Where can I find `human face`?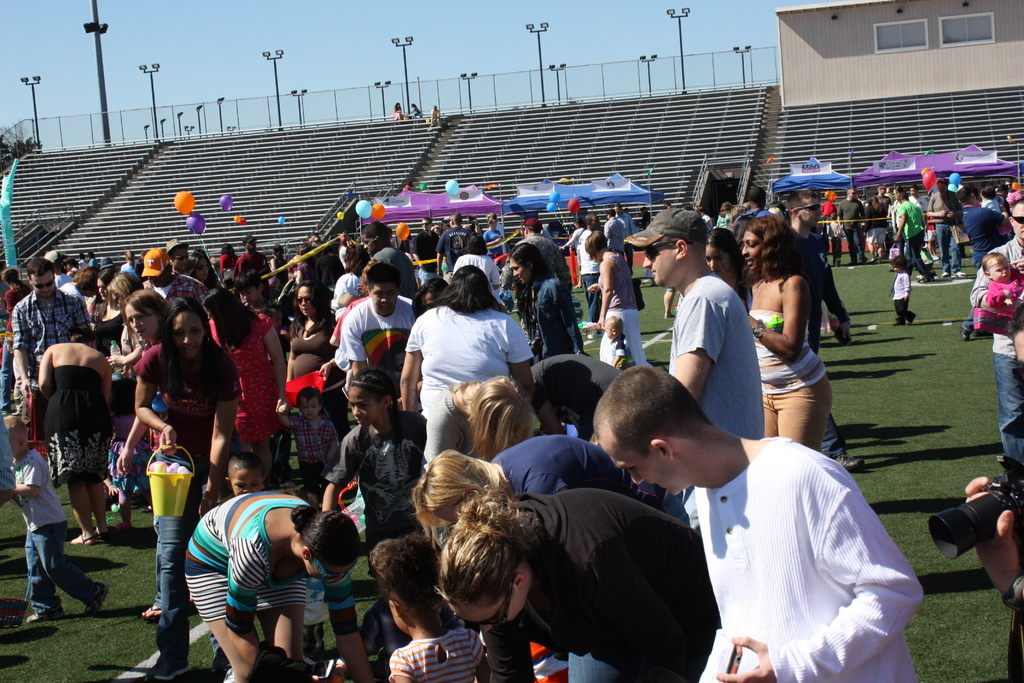
You can find it at 704:244:730:277.
